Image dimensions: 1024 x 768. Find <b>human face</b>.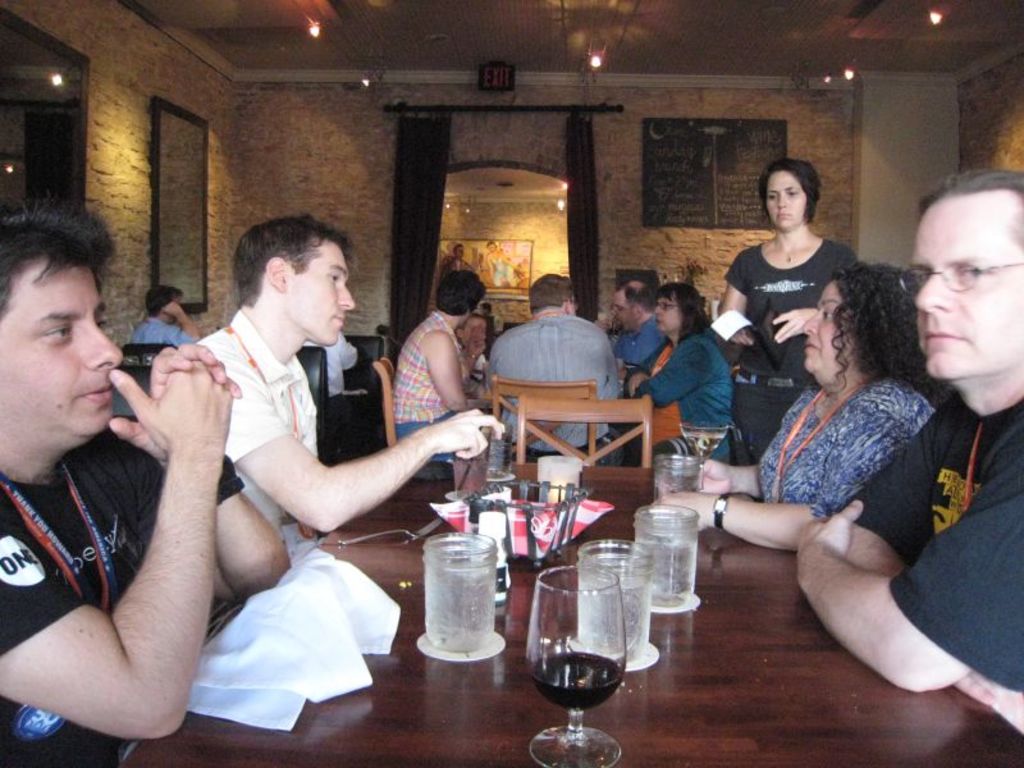
[left=298, top=244, right=357, bottom=335].
